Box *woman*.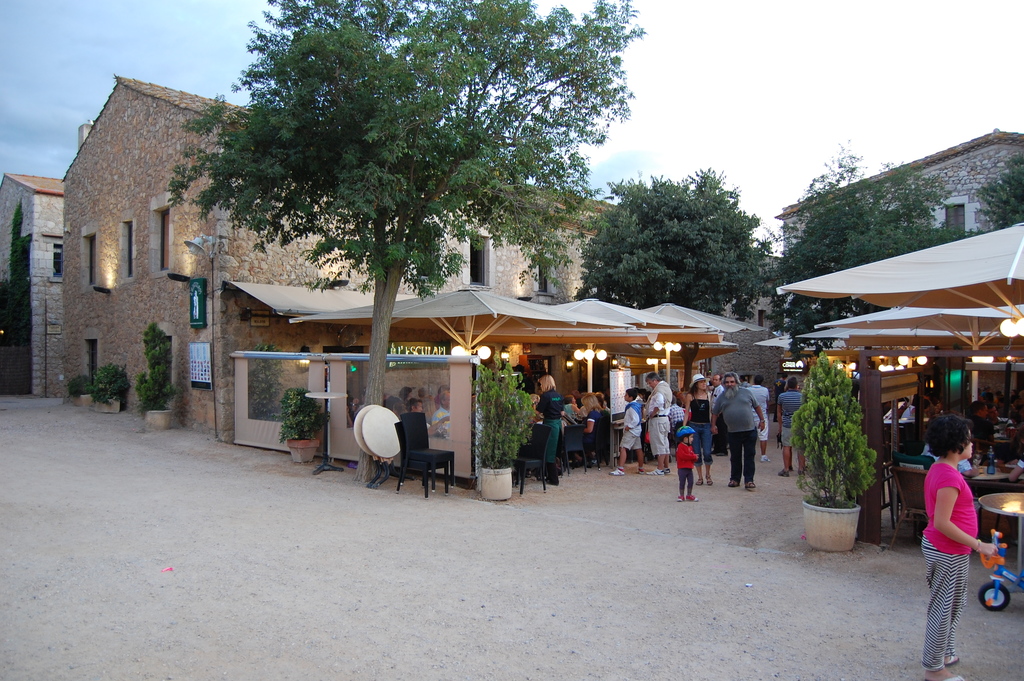
[x1=564, y1=395, x2=580, y2=411].
